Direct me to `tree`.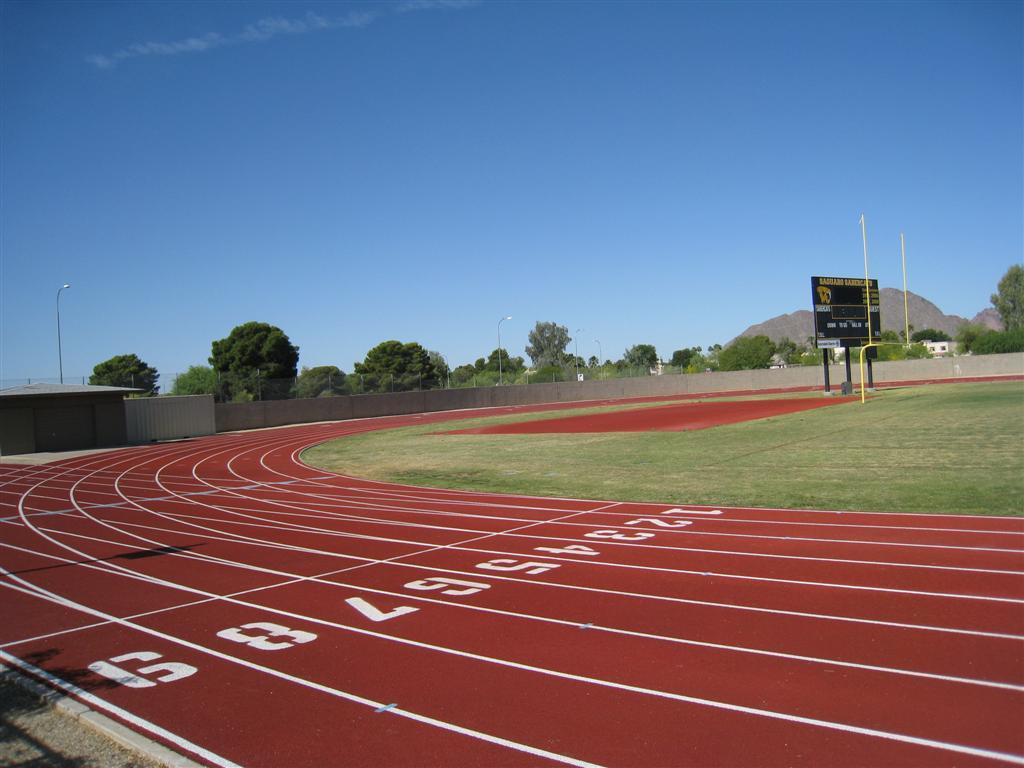
Direction: {"left": 570, "top": 350, "right": 639, "bottom": 386}.
